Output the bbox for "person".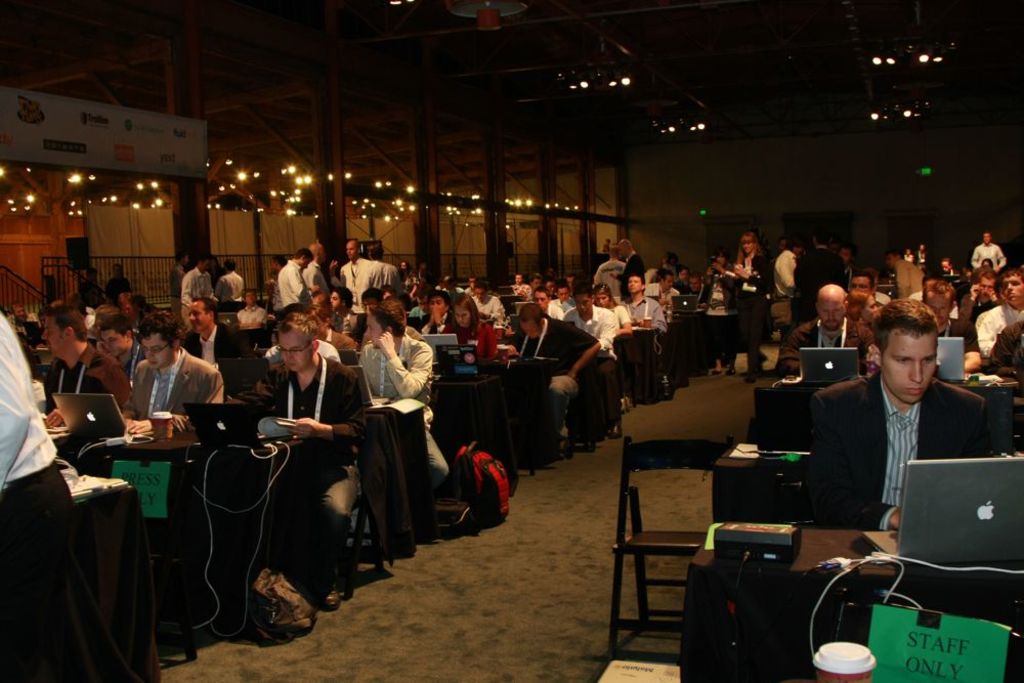
805,294,986,541.
